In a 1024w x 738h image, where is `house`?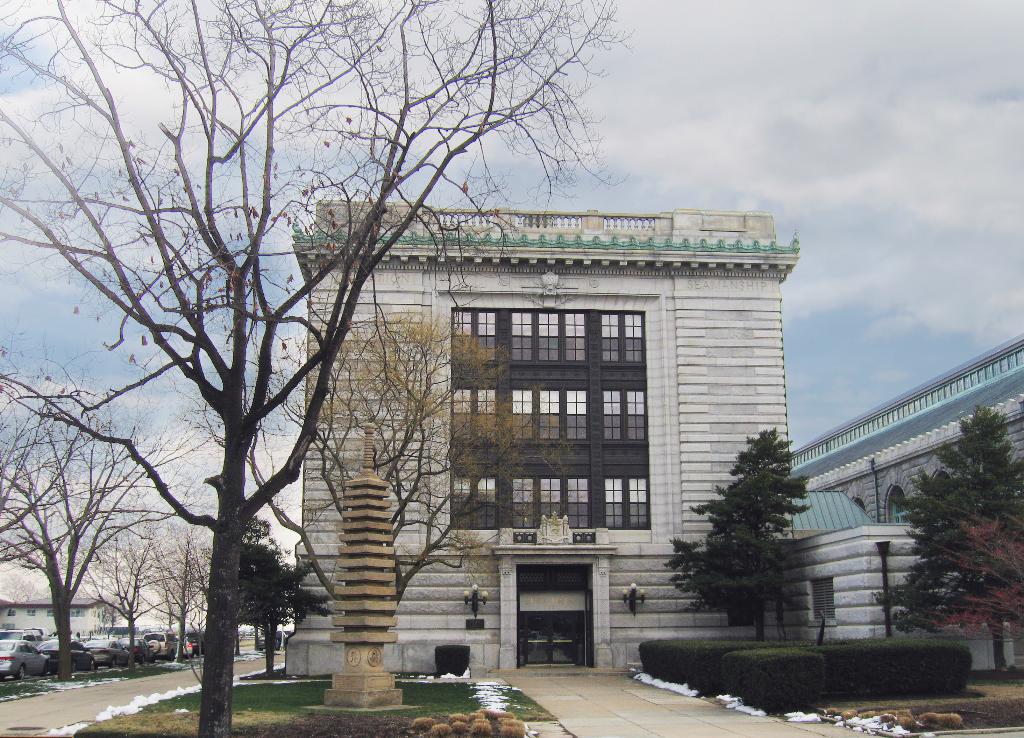
378,207,838,633.
